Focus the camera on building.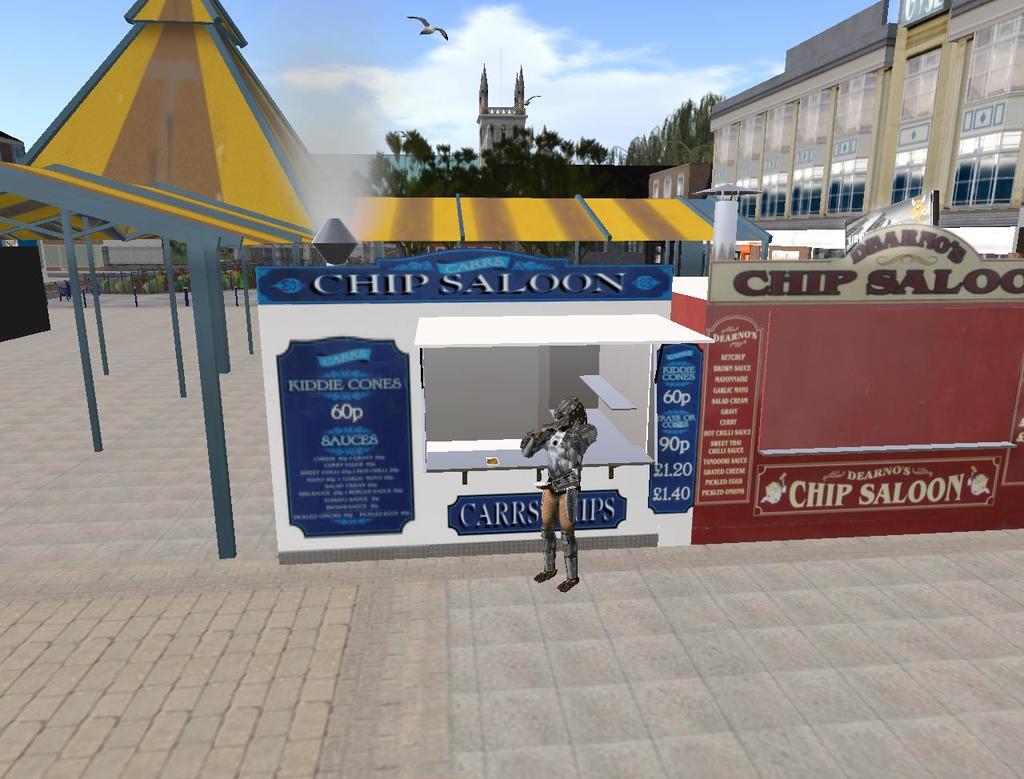
Focus region: <bbox>678, 0, 1012, 266</bbox>.
